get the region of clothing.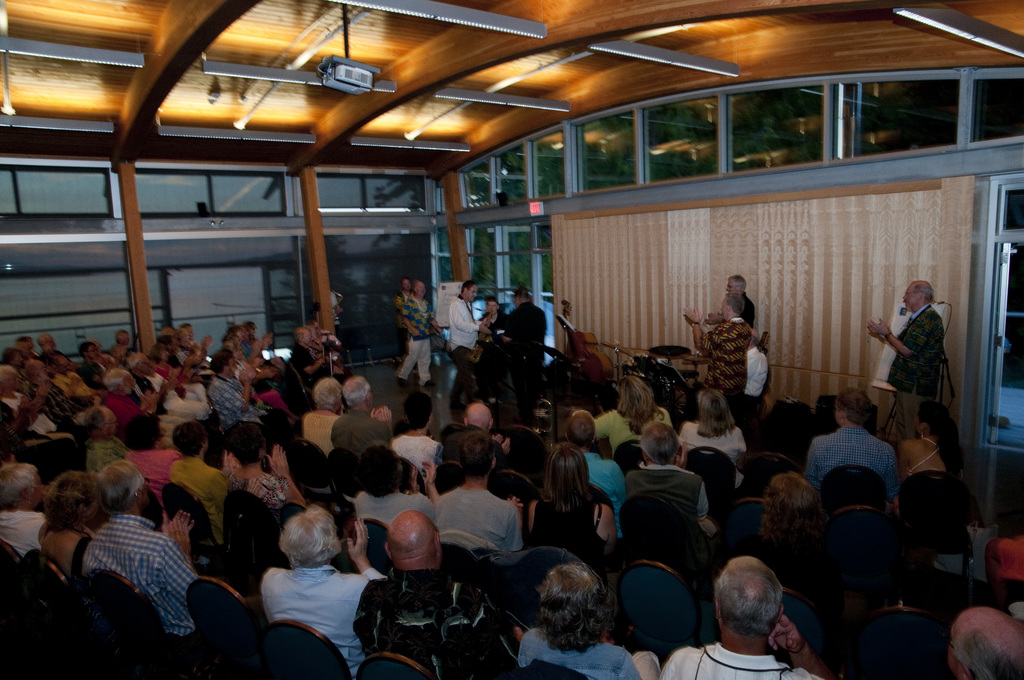
pyautogui.locateOnScreen(243, 539, 387, 668).
